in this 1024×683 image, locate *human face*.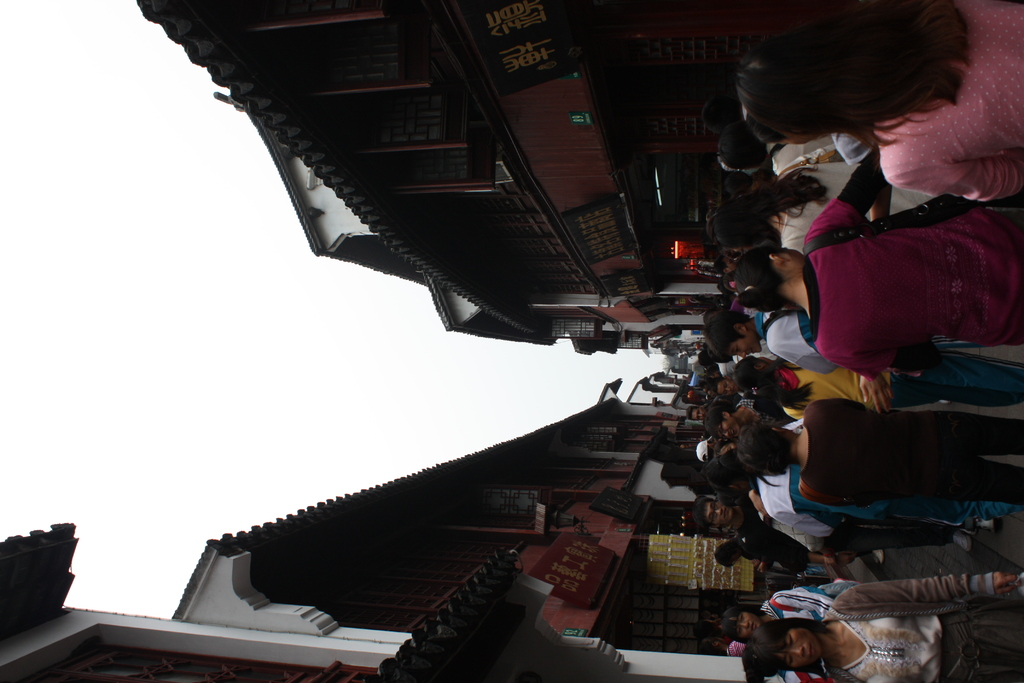
Bounding box: [726,338,758,355].
